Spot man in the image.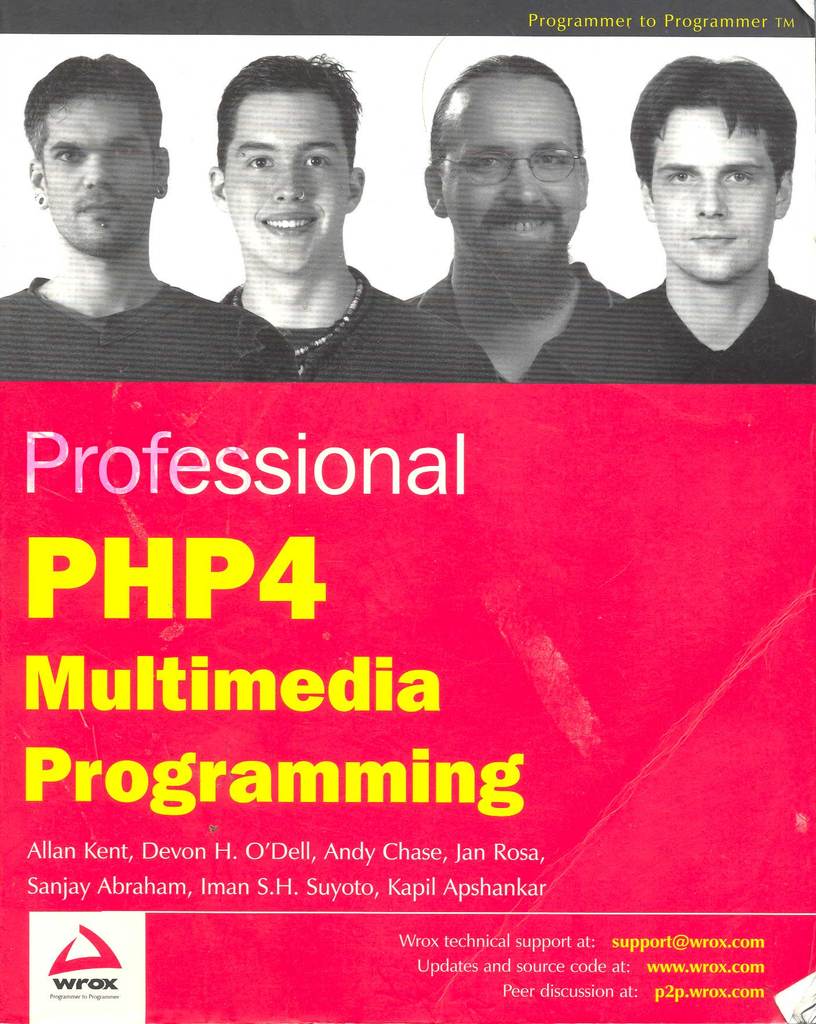
man found at [406, 54, 635, 384].
